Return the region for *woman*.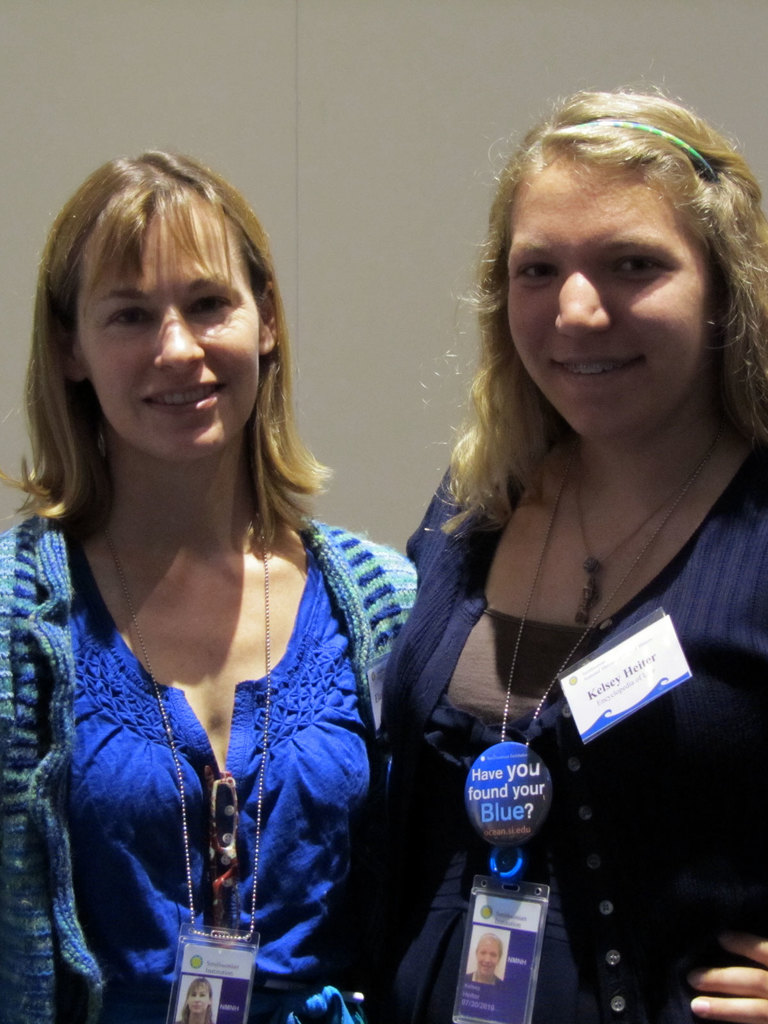
364/89/767/1023.
